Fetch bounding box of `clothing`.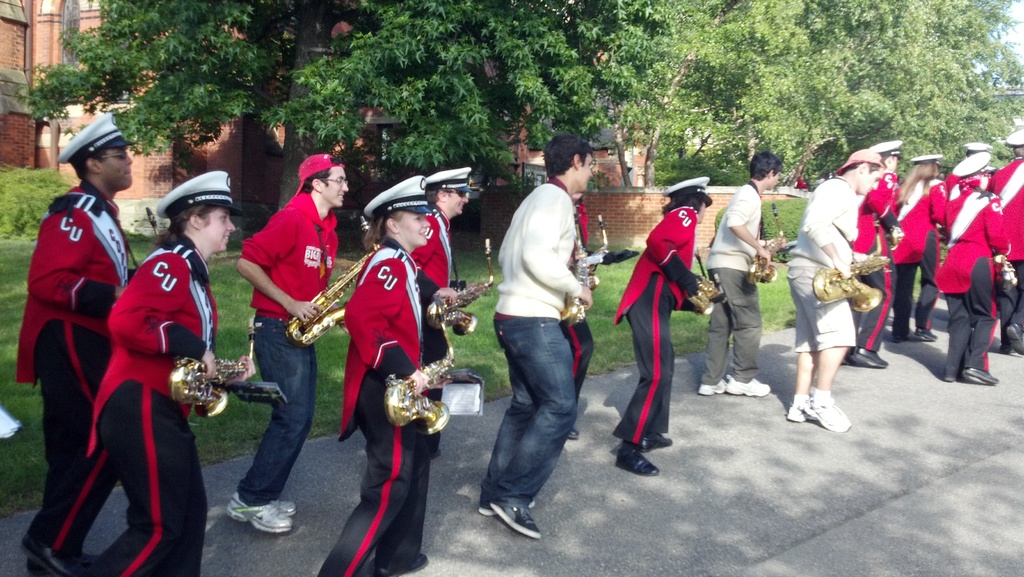
Bbox: box=[236, 195, 341, 324].
